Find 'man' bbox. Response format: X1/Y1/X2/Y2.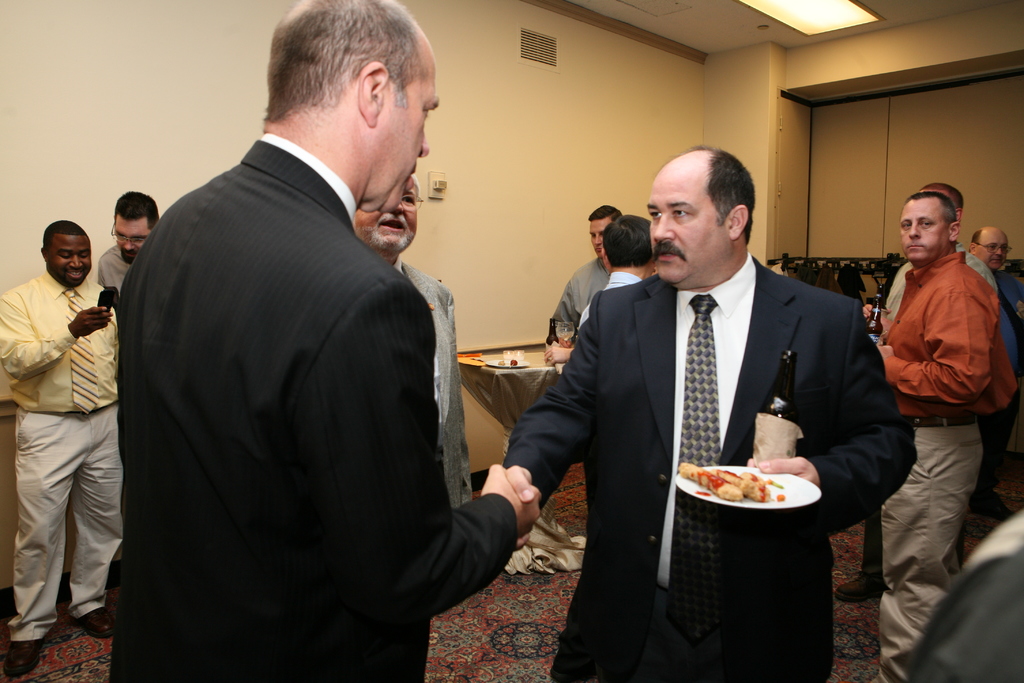
883/183/1000/336.
